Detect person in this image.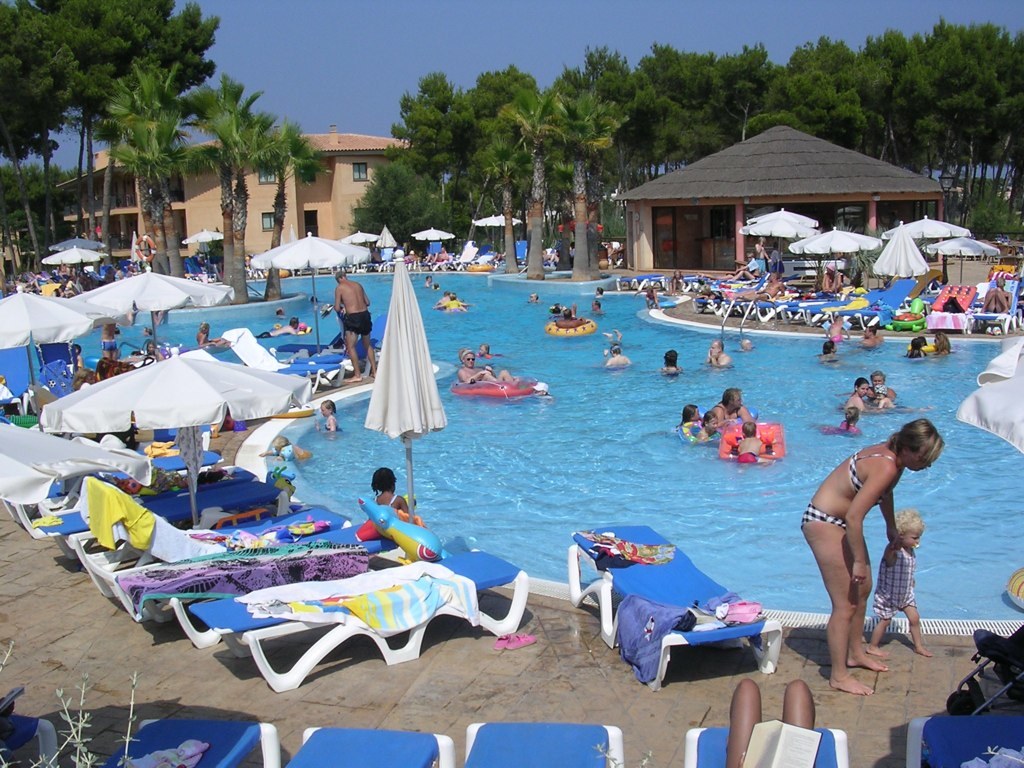
Detection: [66, 344, 90, 376].
